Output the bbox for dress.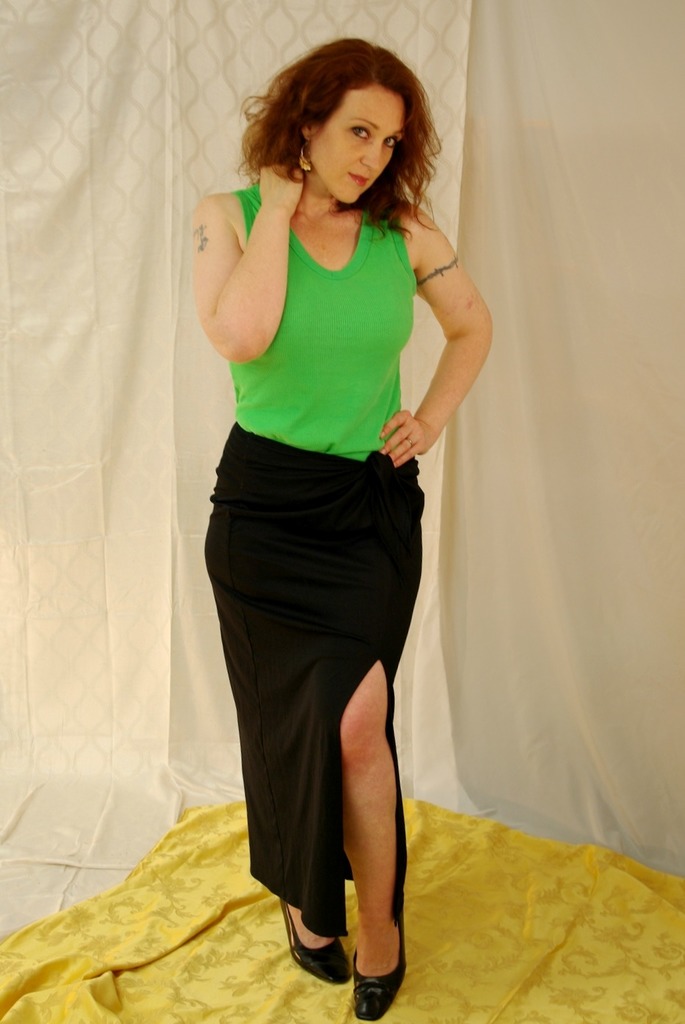
pyautogui.locateOnScreen(198, 182, 424, 943).
